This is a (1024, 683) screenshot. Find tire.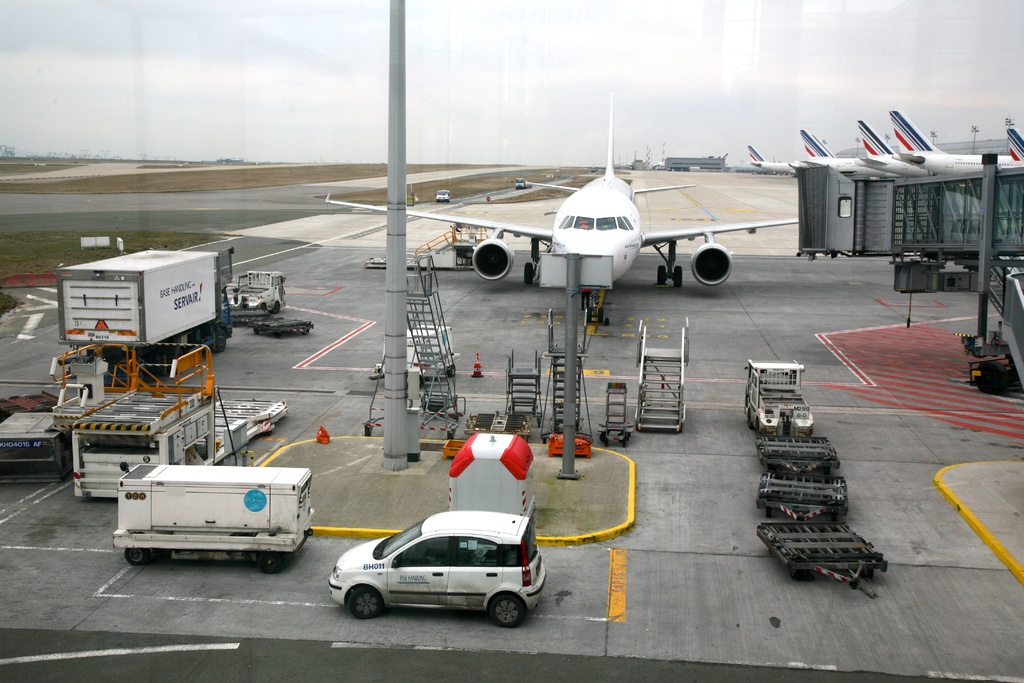
Bounding box: (x1=485, y1=595, x2=524, y2=627).
